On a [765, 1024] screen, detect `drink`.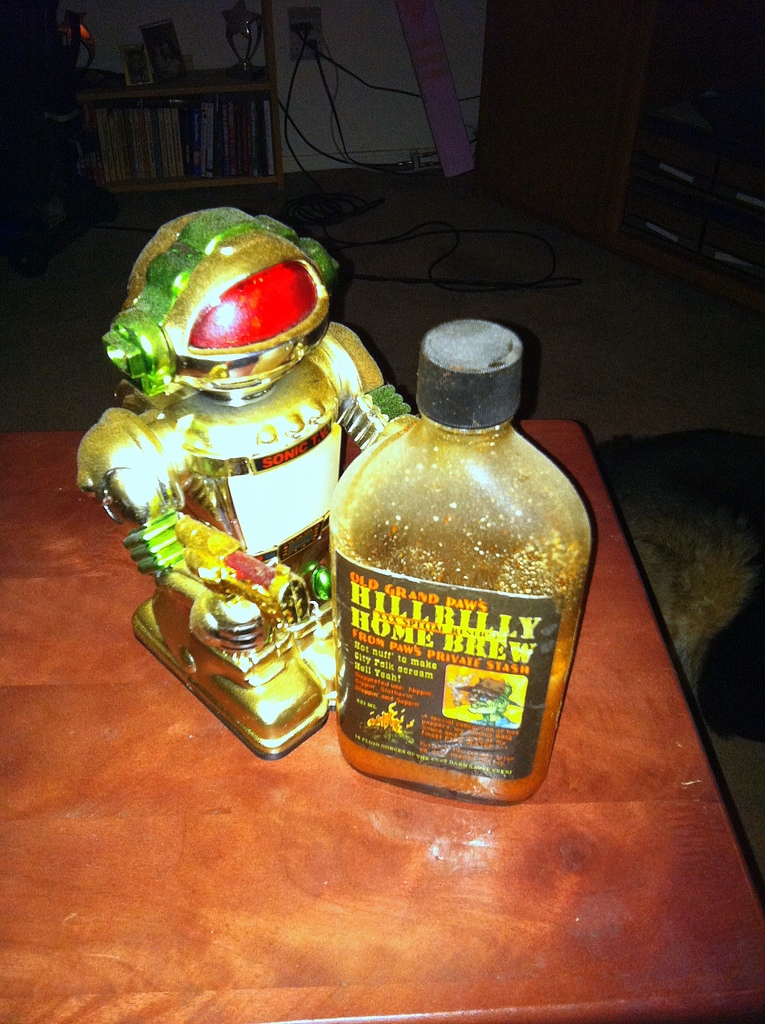
333,351,582,808.
